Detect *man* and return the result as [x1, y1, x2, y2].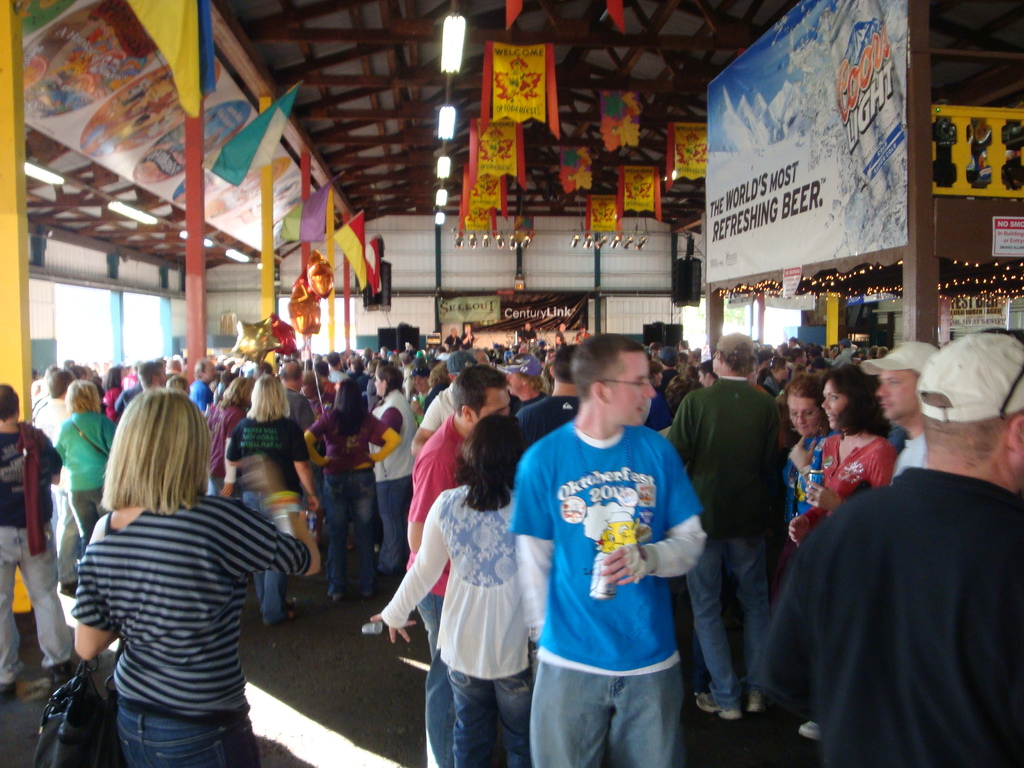
[508, 332, 710, 767].
